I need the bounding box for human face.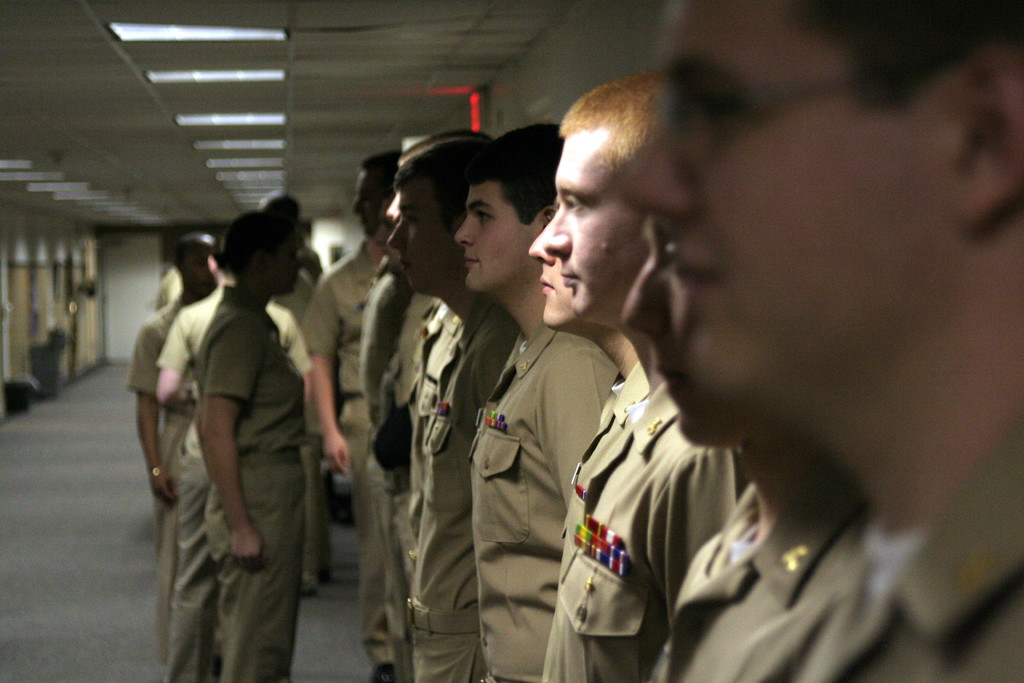
Here it is: 610:224:746:436.
